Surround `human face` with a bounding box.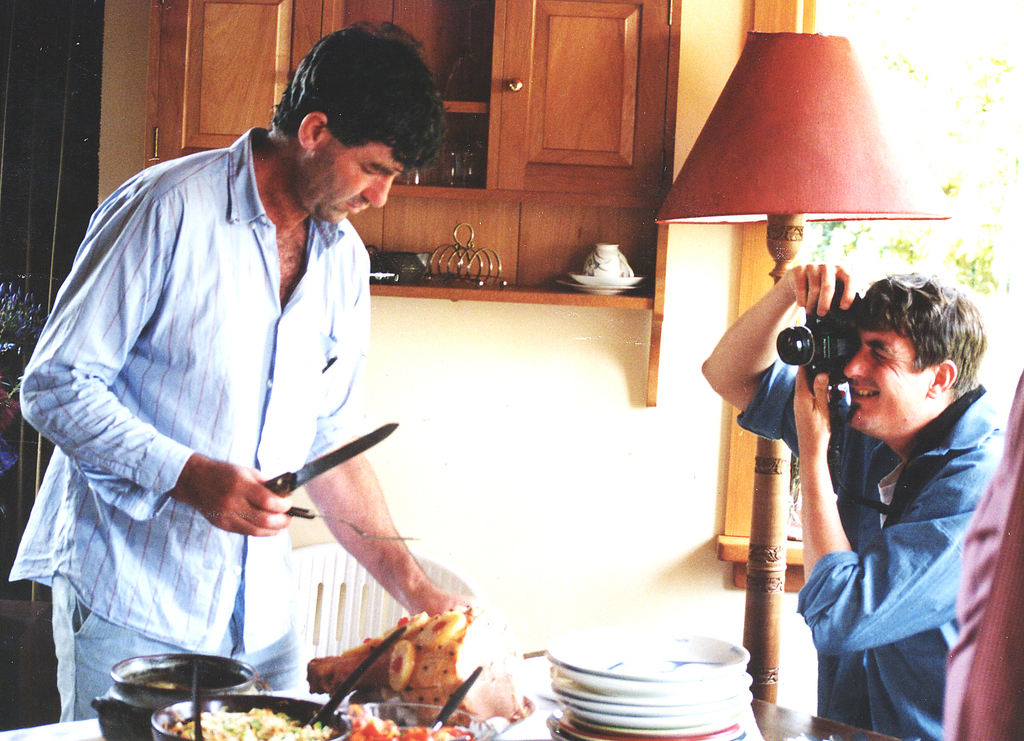
select_region(305, 147, 403, 226).
